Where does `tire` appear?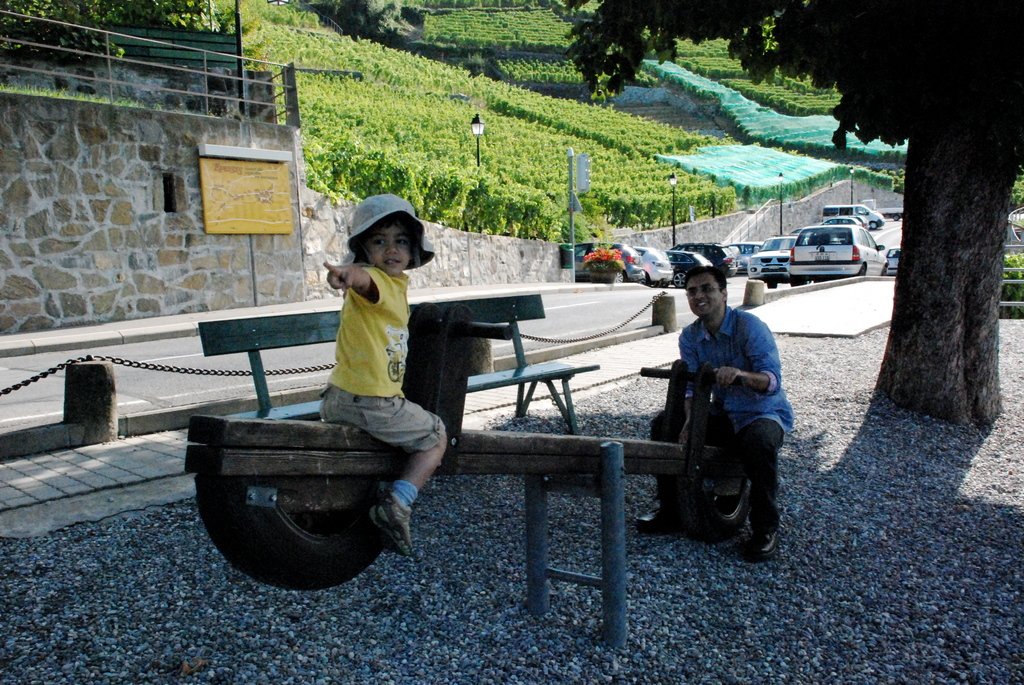
Appears at locate(789, 277, 808, 288).
